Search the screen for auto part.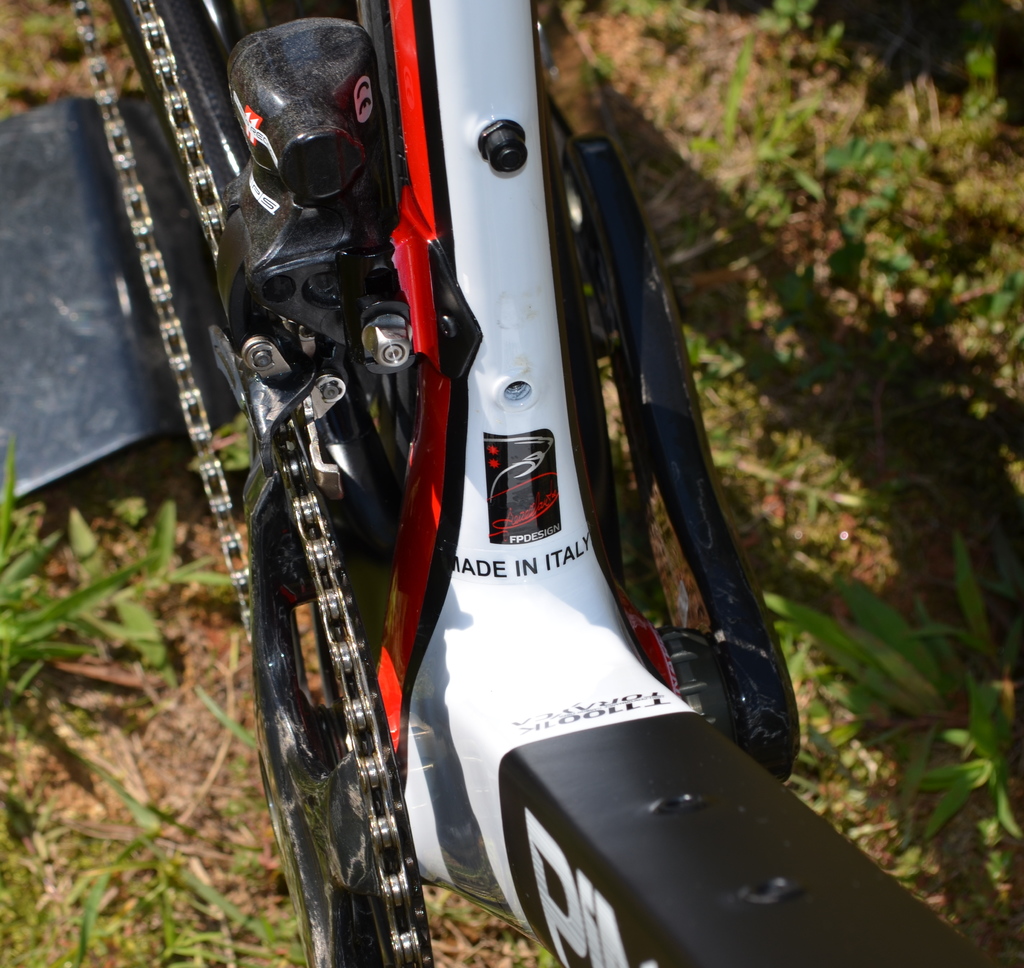
Found at (56,0,435,967).
